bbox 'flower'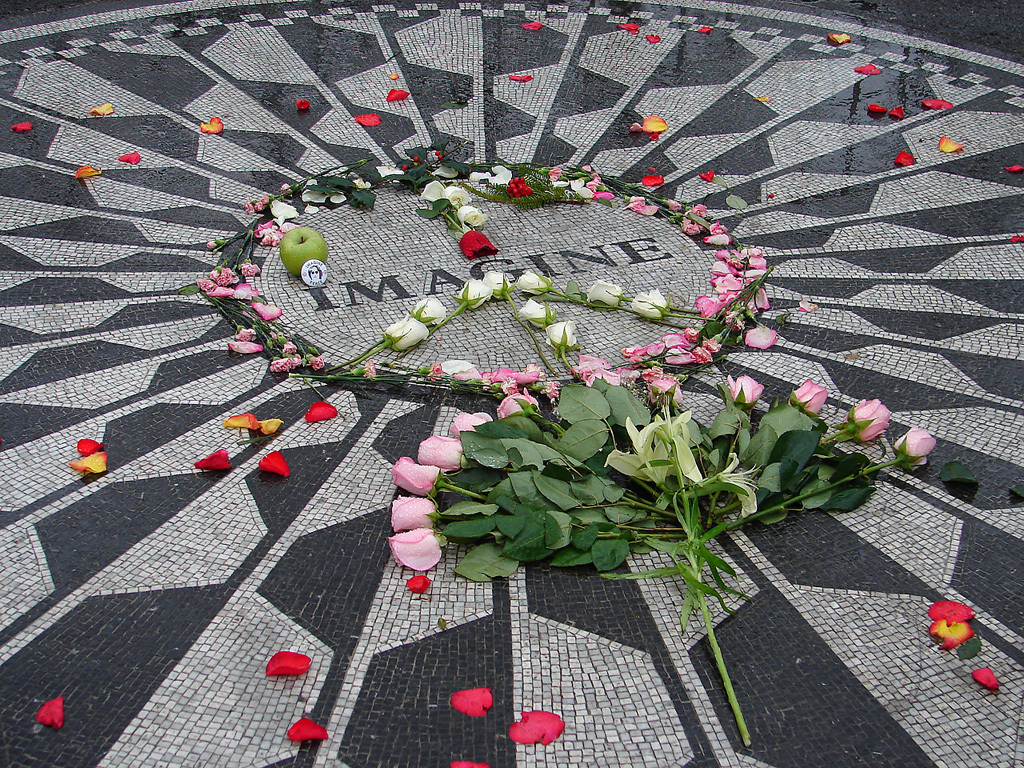
<region>489, 165, 514, 181</region>
